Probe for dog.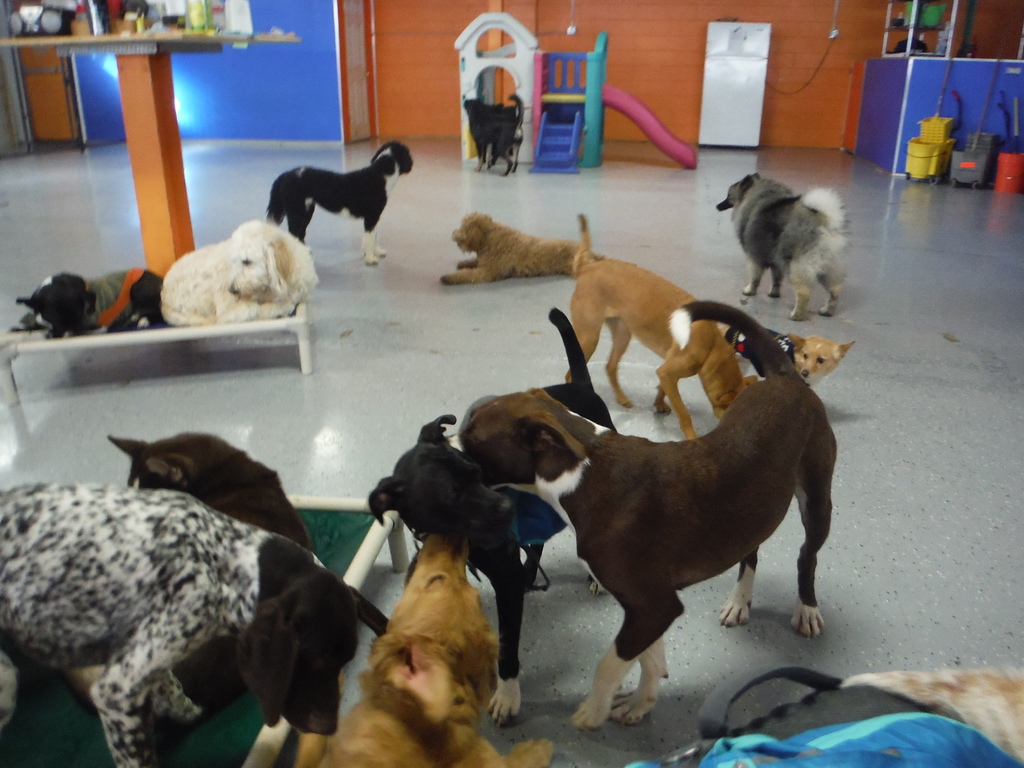
Probe result: [left=715, top=325, right=862, bottom=387].
